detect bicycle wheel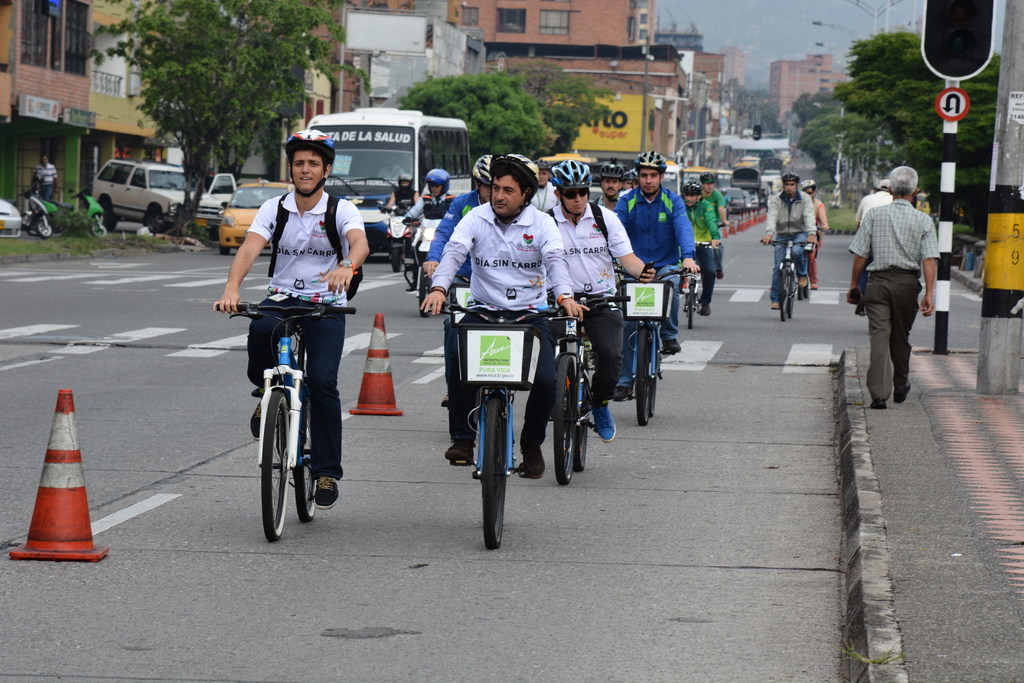
left=775, top=265, right=800, bottom=321
